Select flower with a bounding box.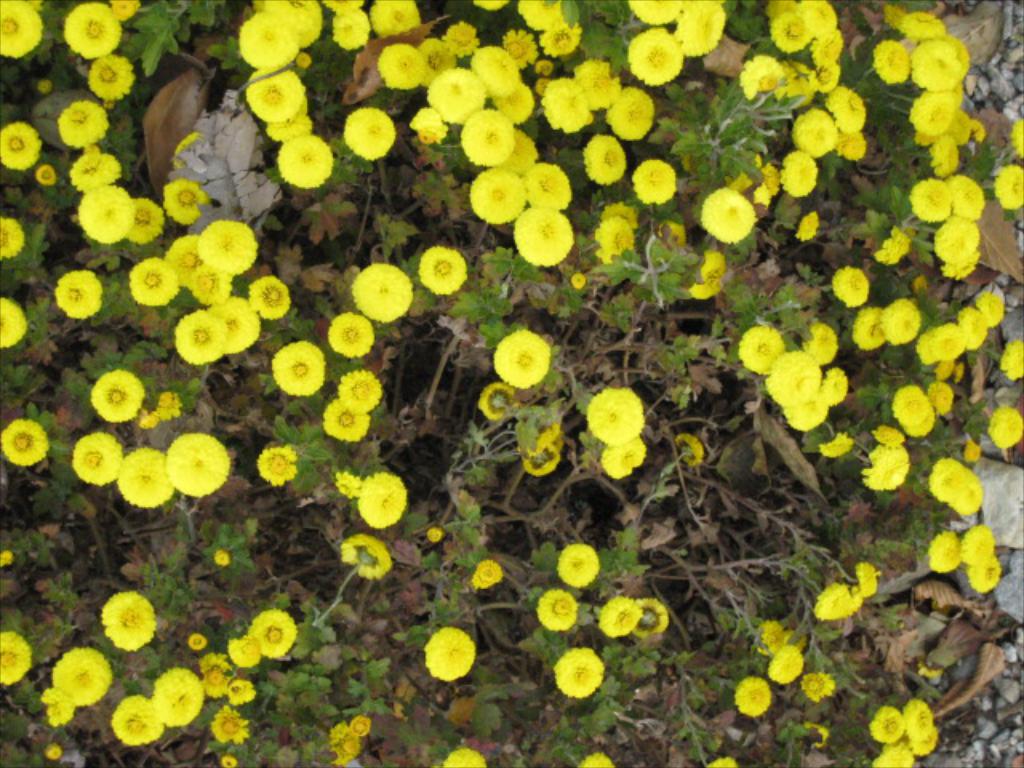
326, 310, 374, 358.
